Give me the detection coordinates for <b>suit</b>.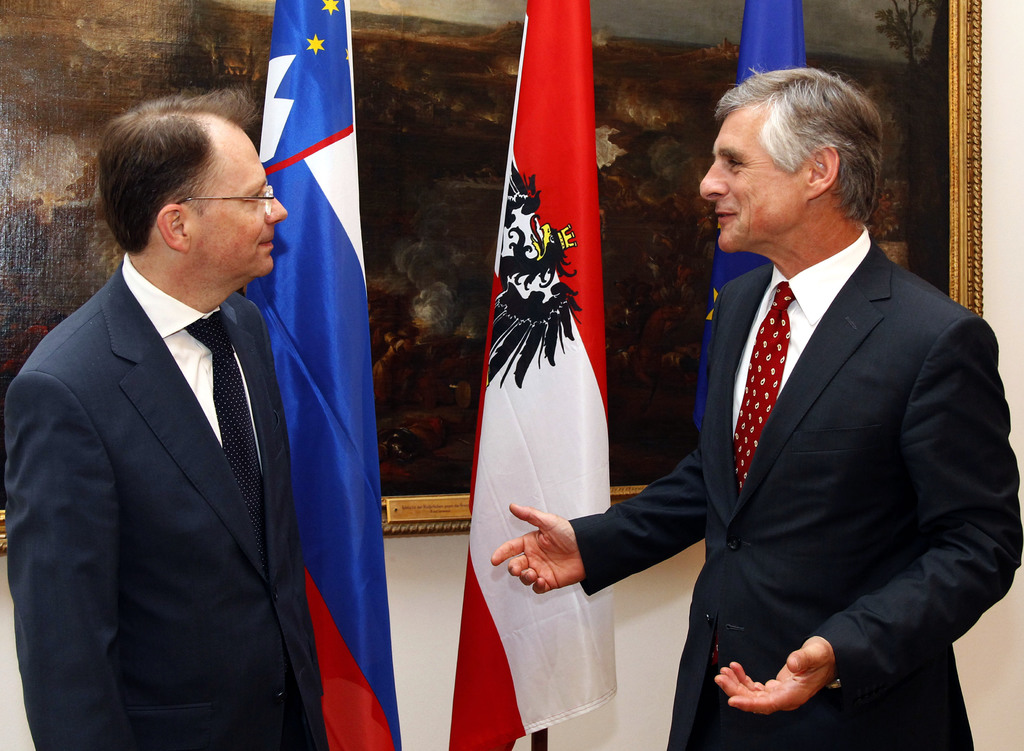
x1=5 y1=251 x2=326 y2=750.
